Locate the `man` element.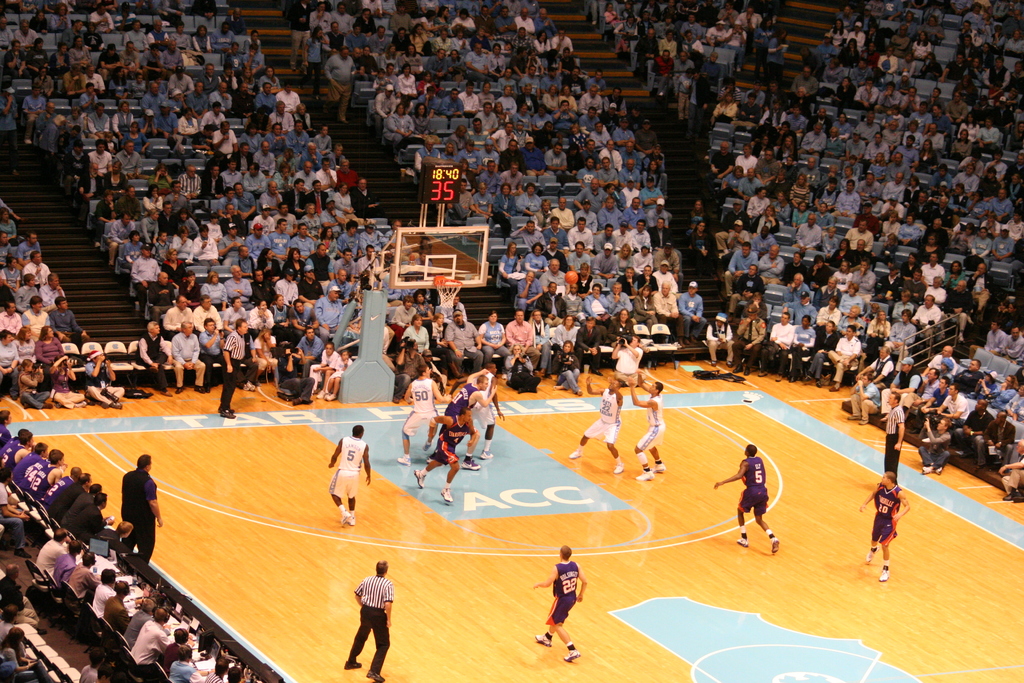
Element bbox: [714,447,779,554].
